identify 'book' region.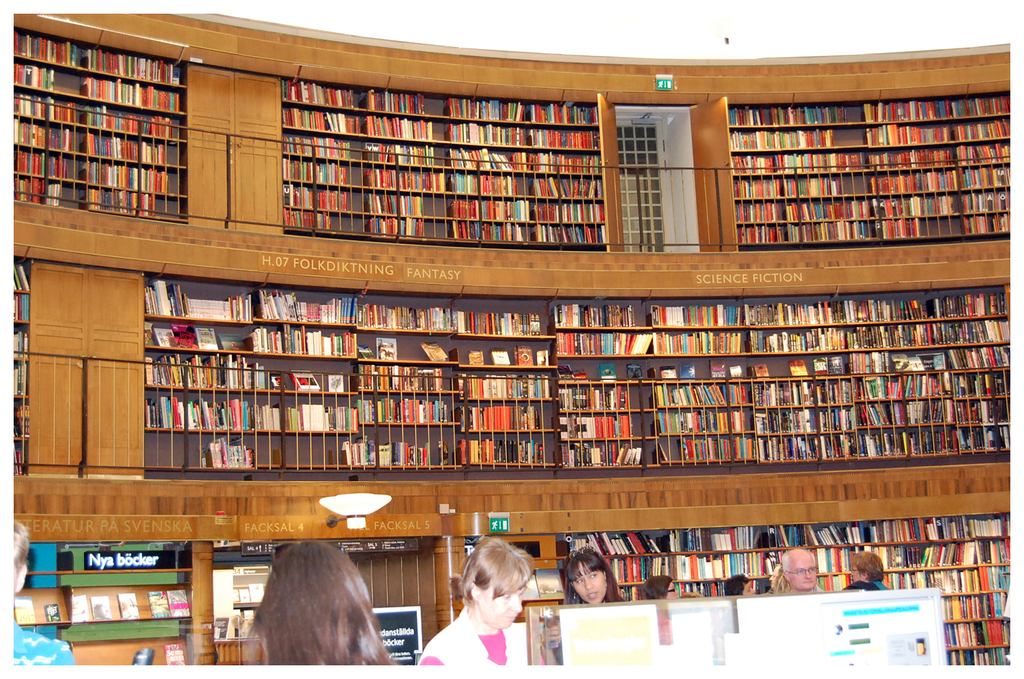
Region: [x1=145, y1=591, x2=174, y2=619].
